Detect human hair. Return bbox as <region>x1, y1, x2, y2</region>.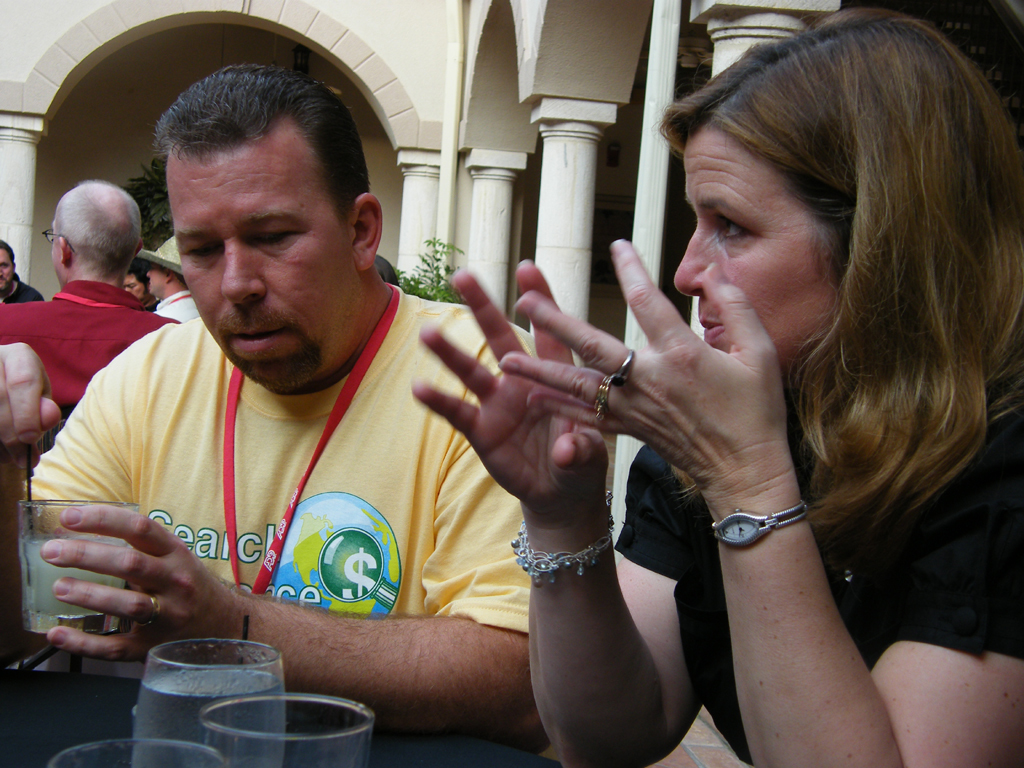
<region>151, 61, 372, 233</region>.
